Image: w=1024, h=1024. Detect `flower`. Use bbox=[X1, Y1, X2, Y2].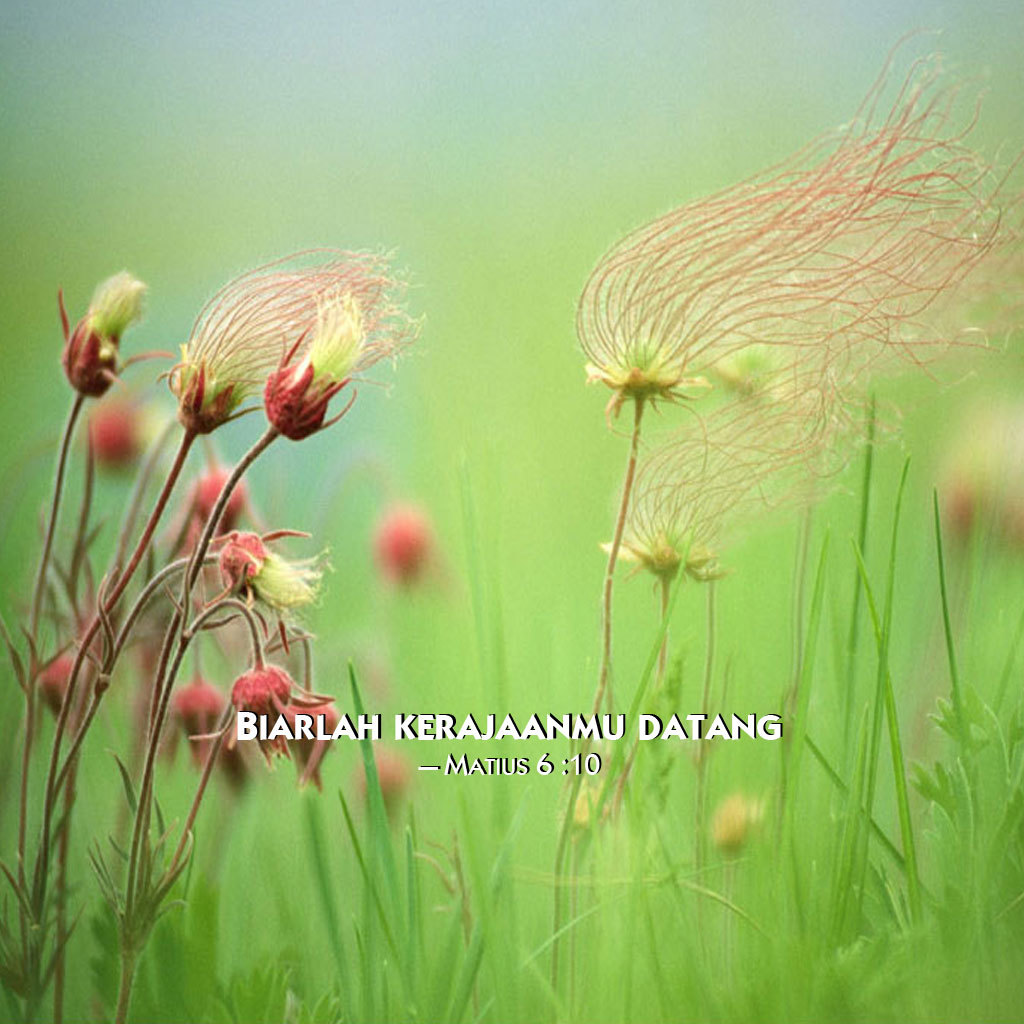
bbox=[170, 241, 406, 443].
